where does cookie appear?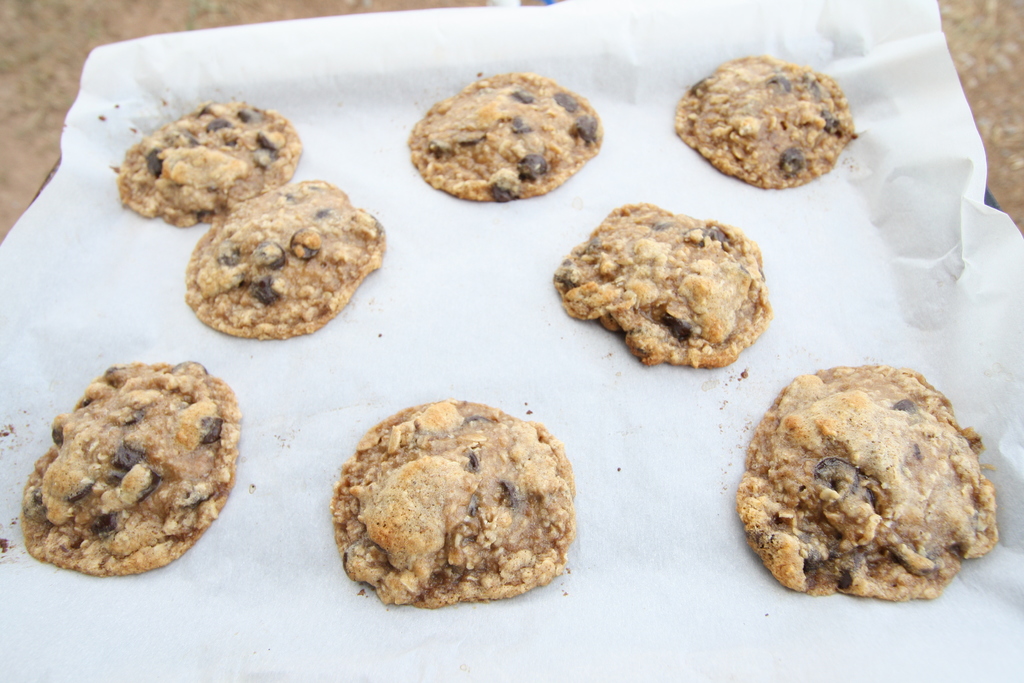
Appears at (108, 99, 301, 231).
